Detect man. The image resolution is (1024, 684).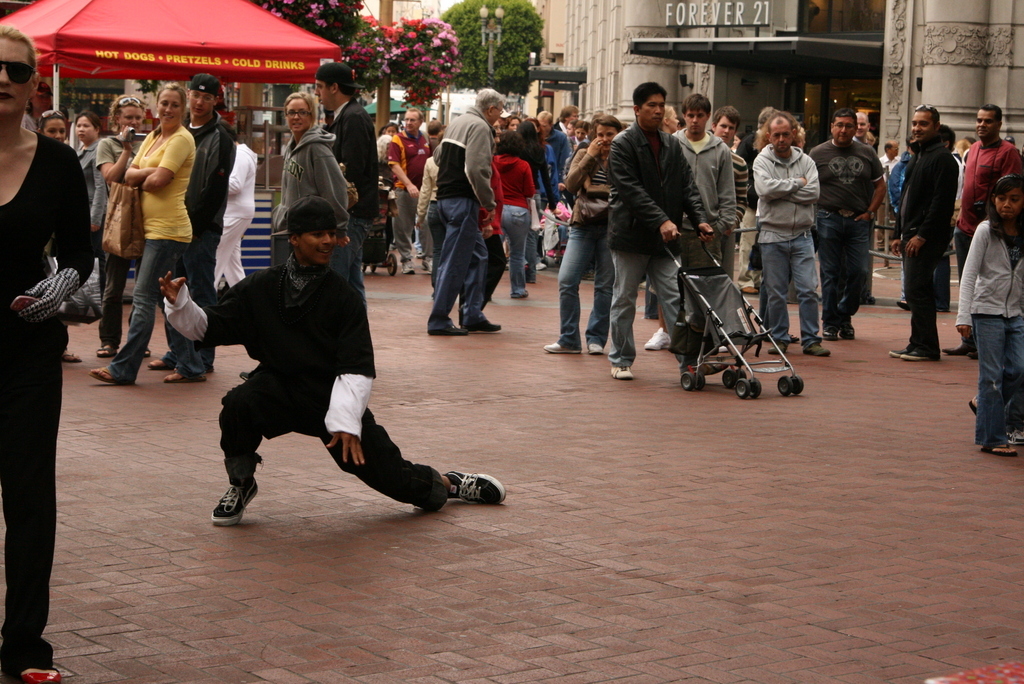
898,101,958,357.
